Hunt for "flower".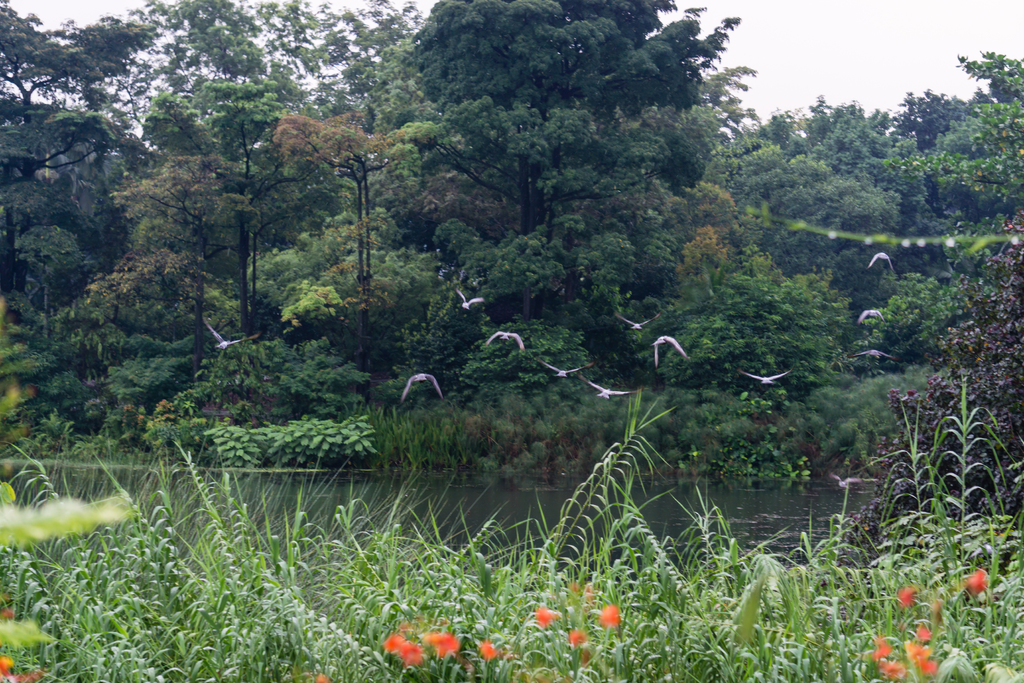
Hunted down at [884, 657, 905, 671].
